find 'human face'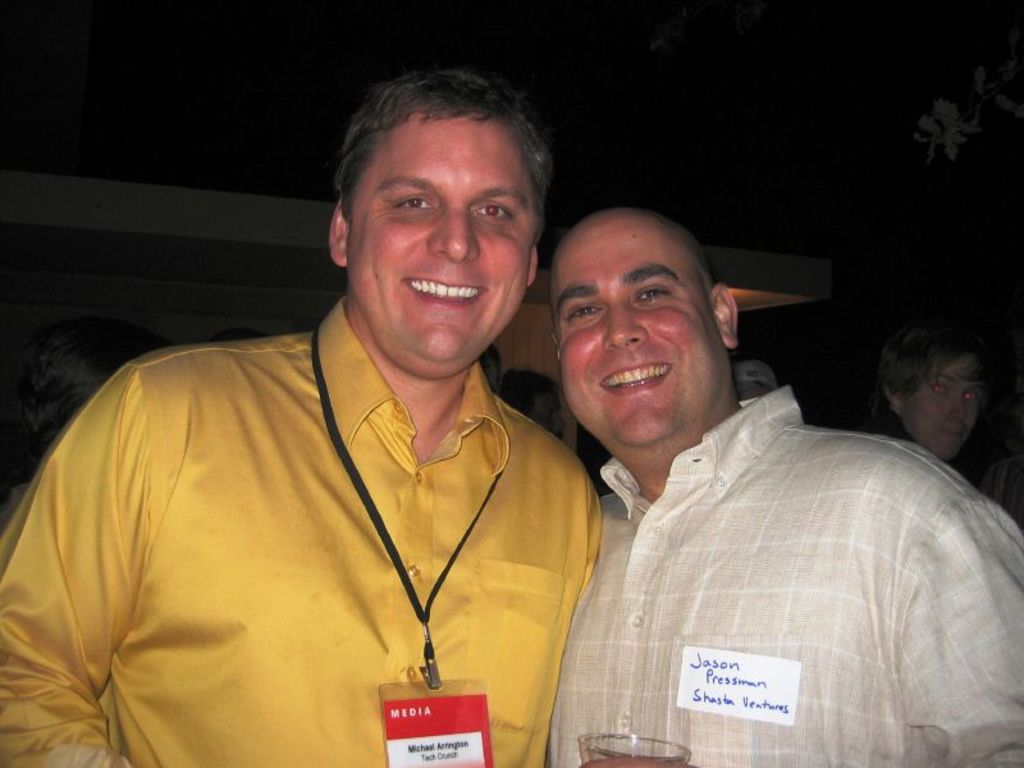
548, 219, 708, 447
